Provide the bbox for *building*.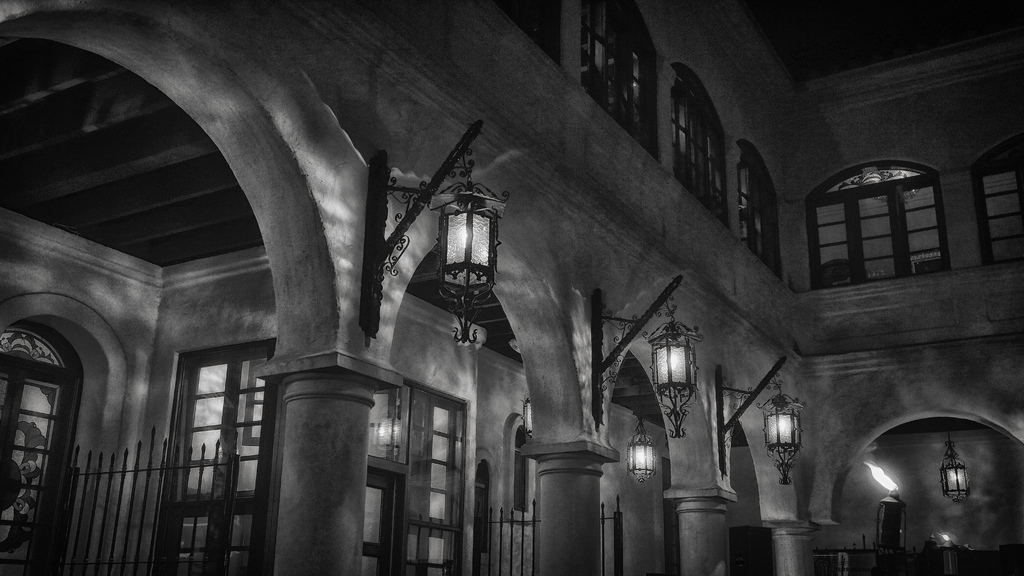
{"left": 0, "top": 0, "right": 1023, "bottom": 575}.
